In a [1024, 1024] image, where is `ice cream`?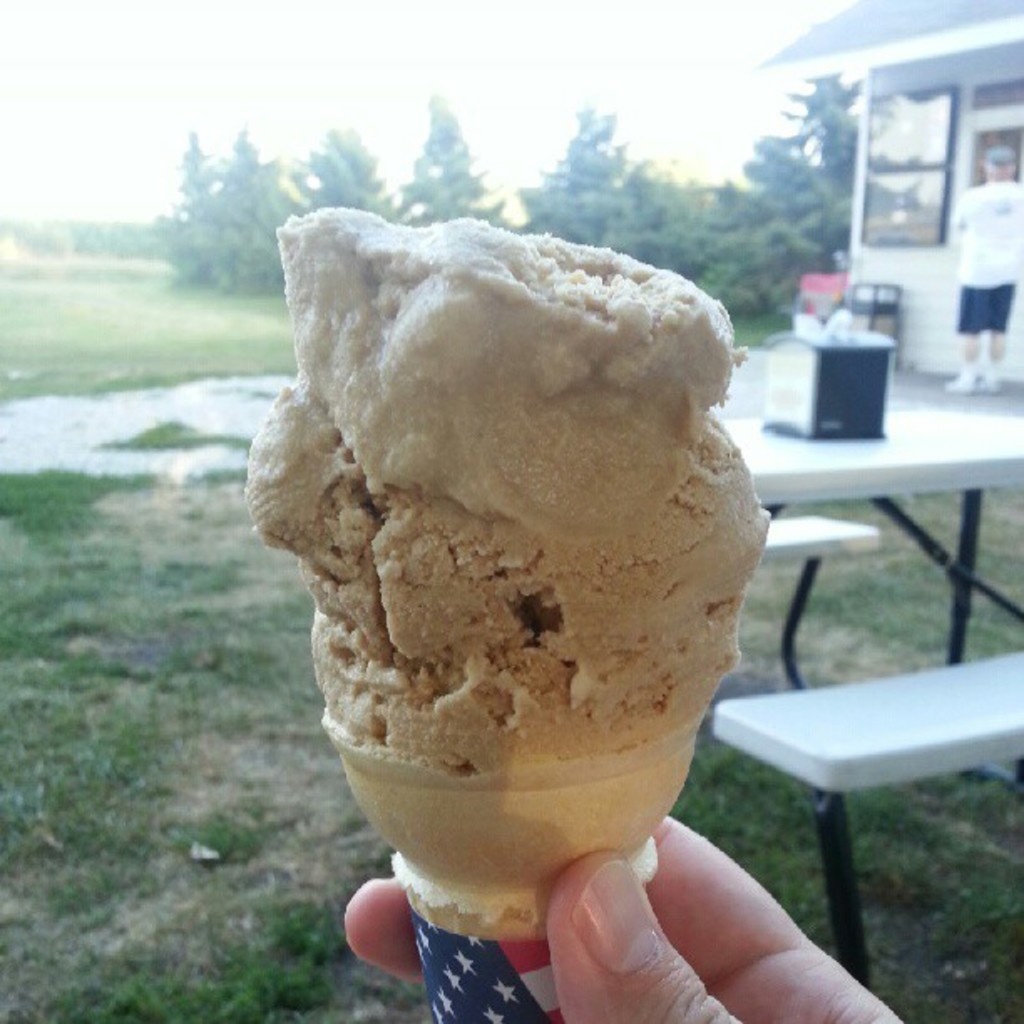
[241,209,765,775].
